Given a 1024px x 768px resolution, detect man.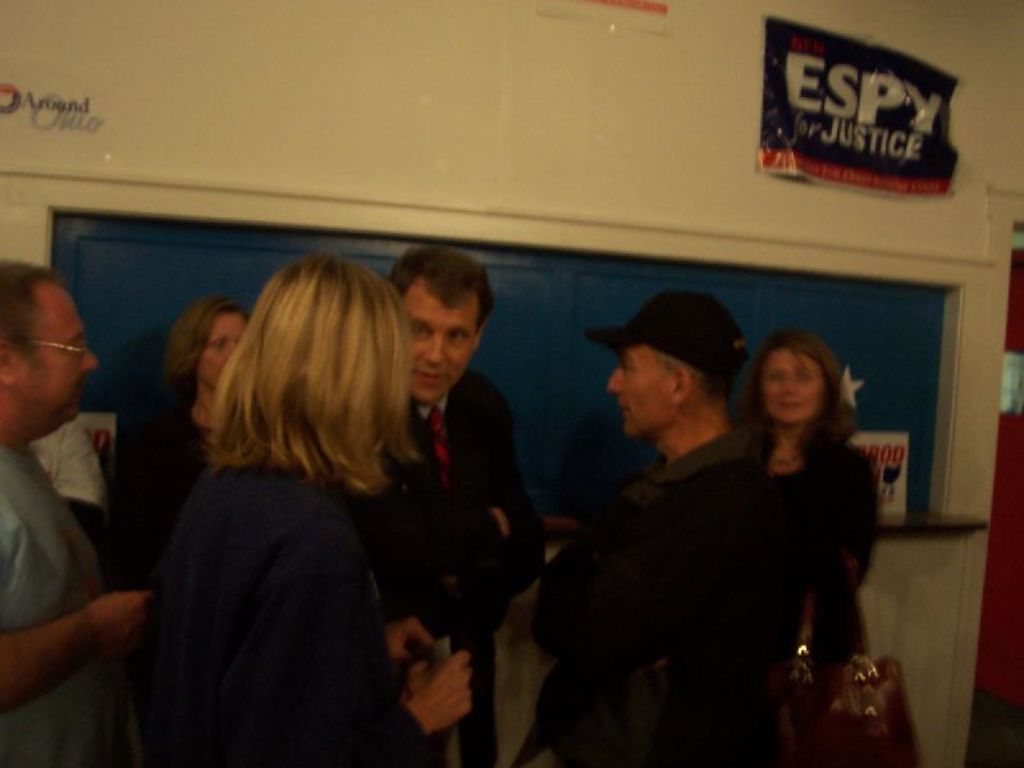
{"left": 0, "top": 248, "right": 160, "bottom": 767}.
